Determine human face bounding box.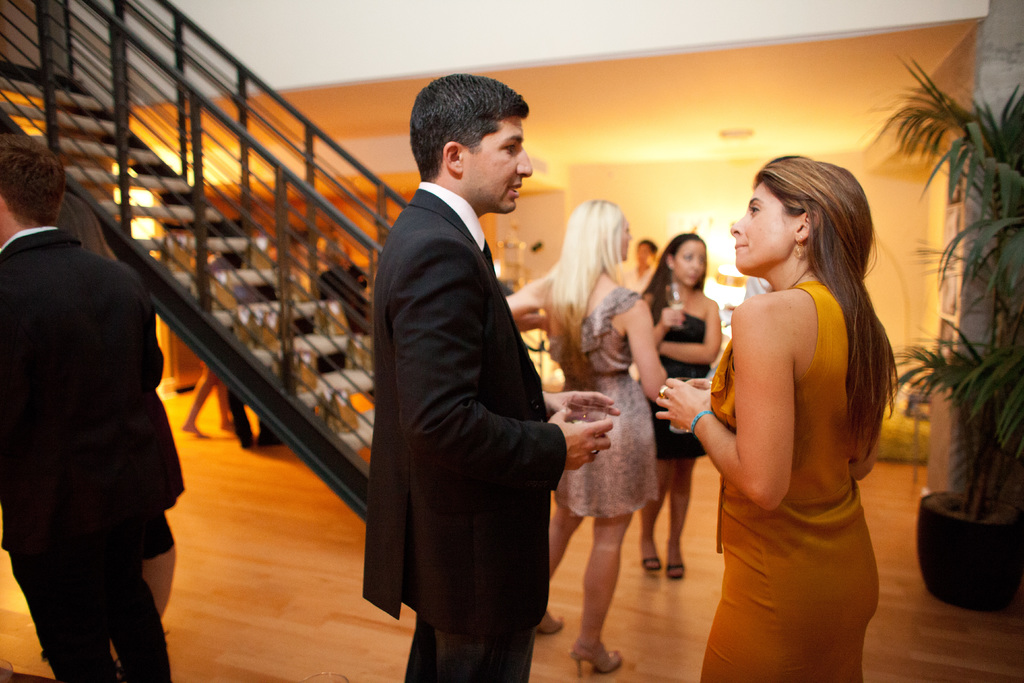
Determined: [675,242,705,286].
